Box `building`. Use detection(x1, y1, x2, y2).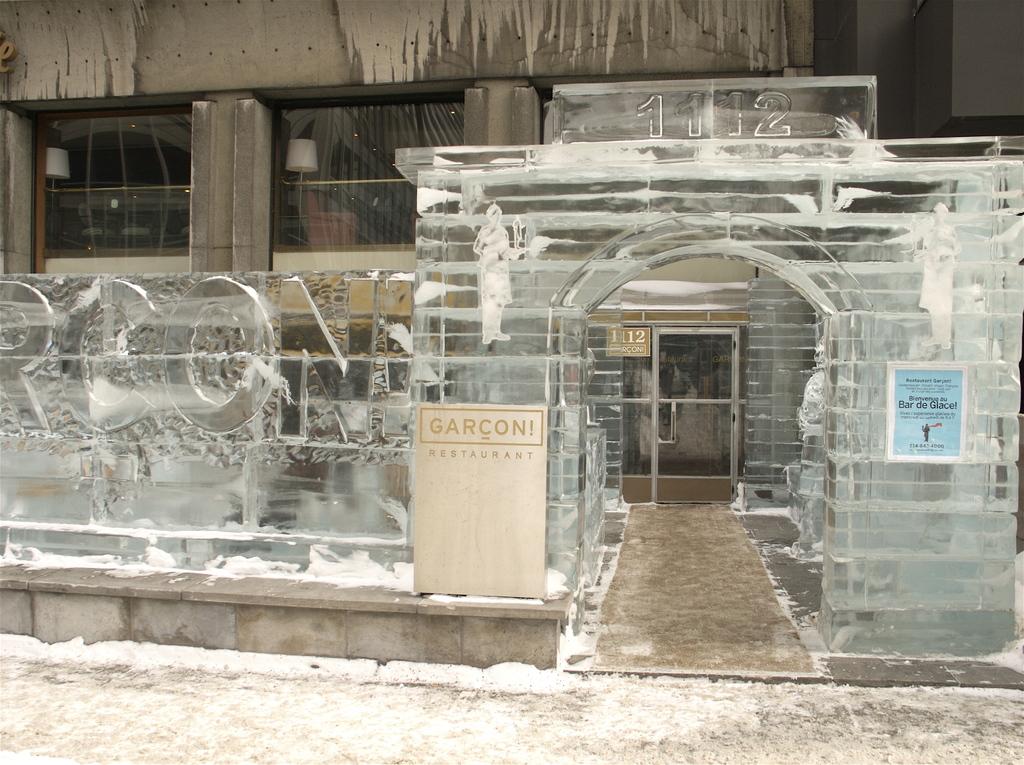
detection(0, 0, 1023, 657).
